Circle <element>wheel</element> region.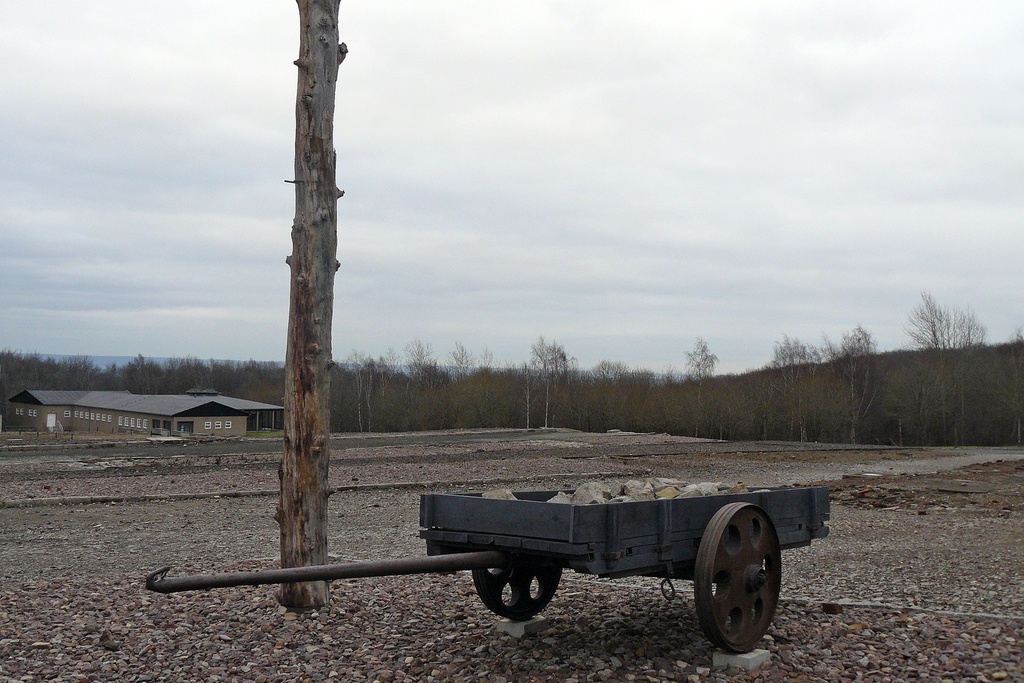
Region: left=694, top=502, right=781, bottom=653.
